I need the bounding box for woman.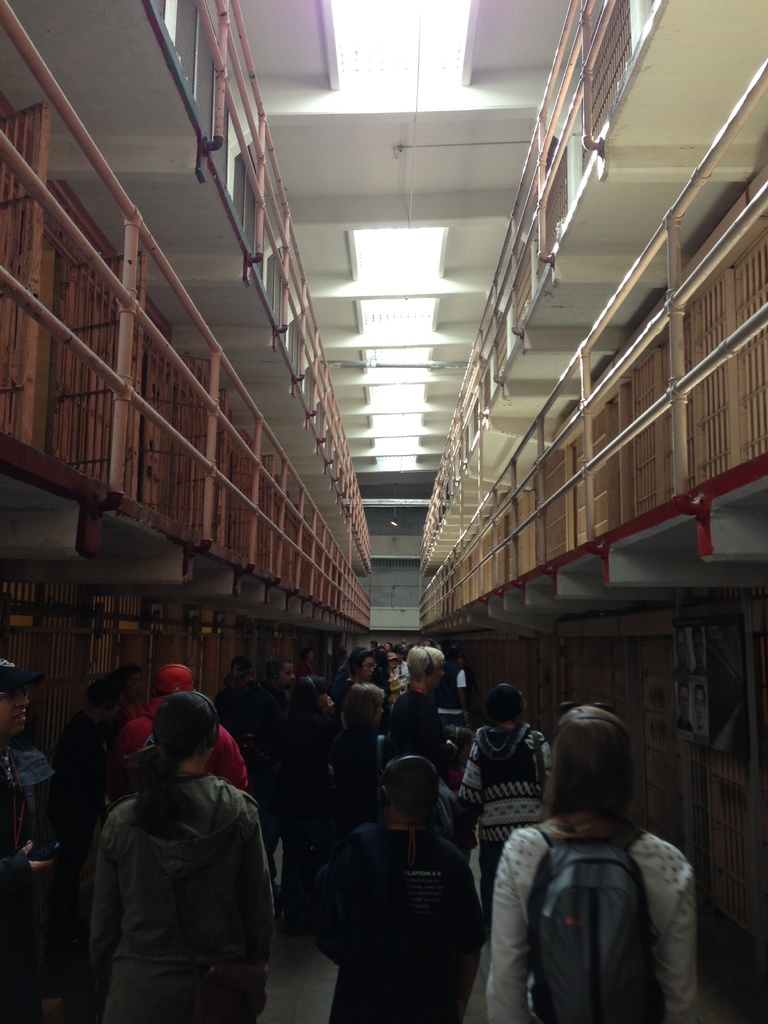
Here it is: pyautogui.locateOnScreen(486, 703, 699, 1023).
